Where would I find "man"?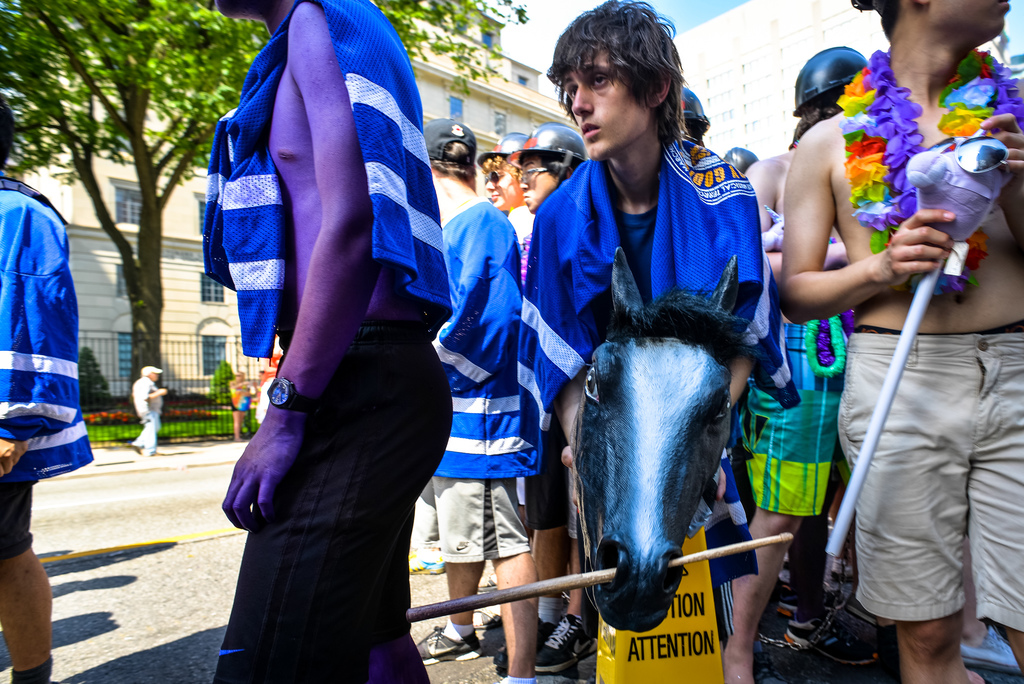
At 0:96:88:683.
